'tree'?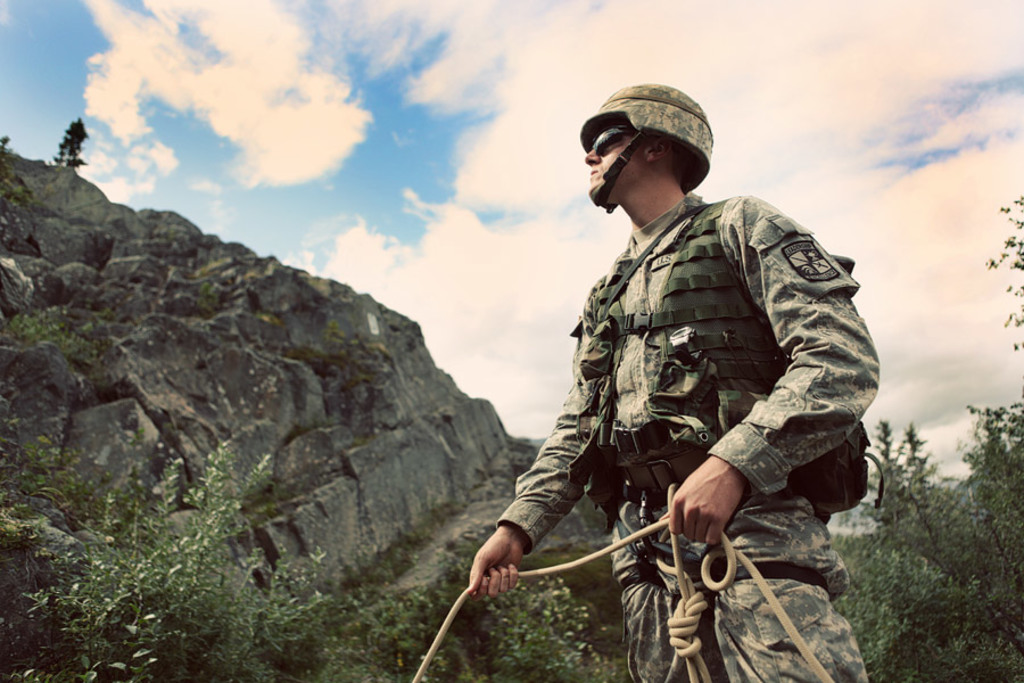
x1=867, y1=419, x2=941, y2=521
